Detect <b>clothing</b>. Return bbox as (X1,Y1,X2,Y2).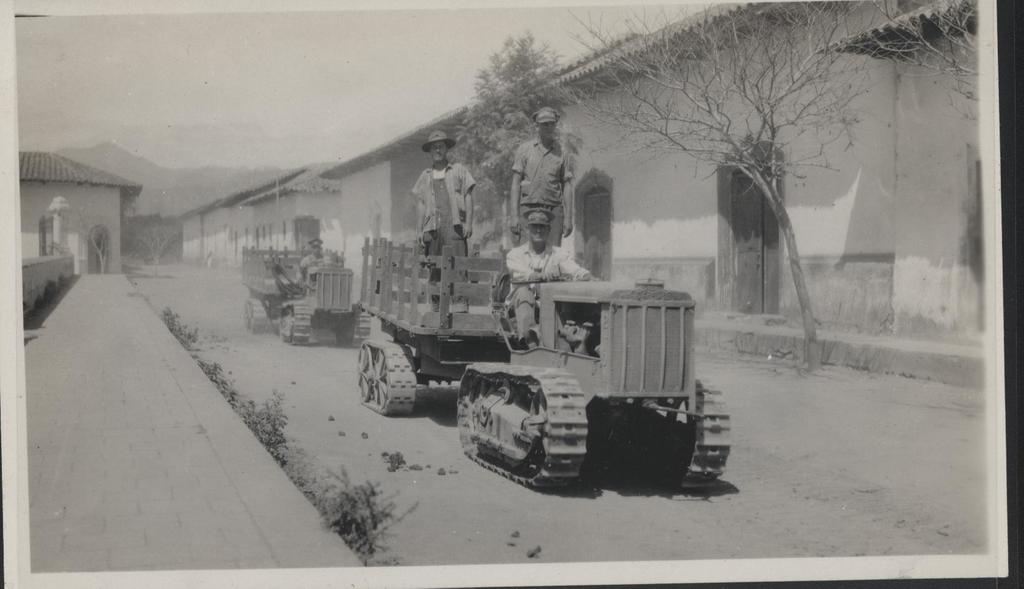
(408,157,479,252).
